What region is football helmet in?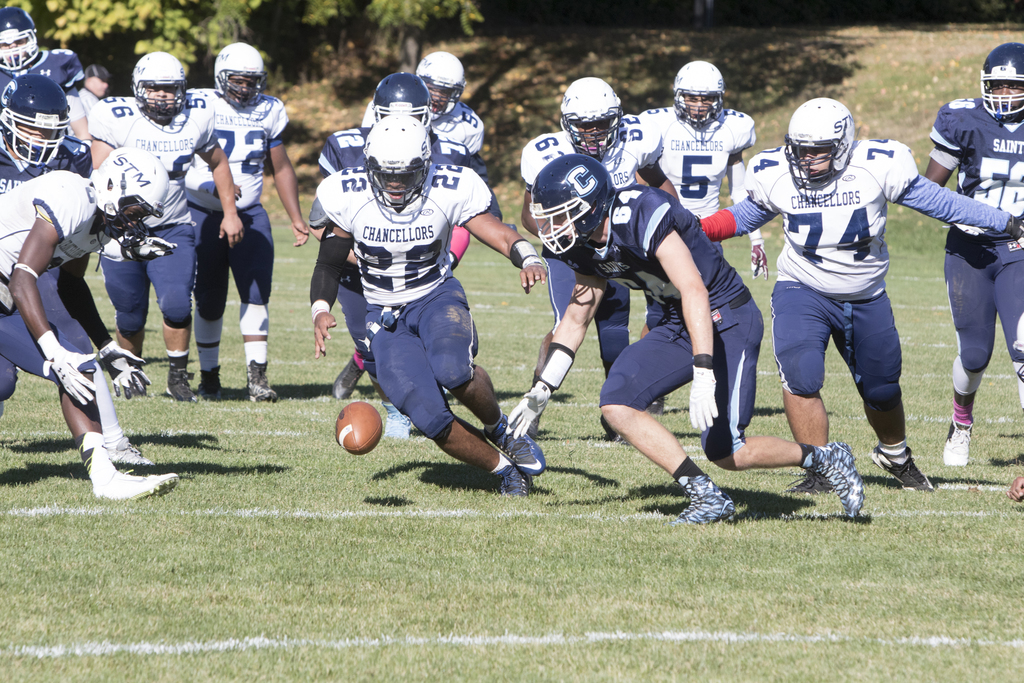
detection(977, 39, 1023, 127).
